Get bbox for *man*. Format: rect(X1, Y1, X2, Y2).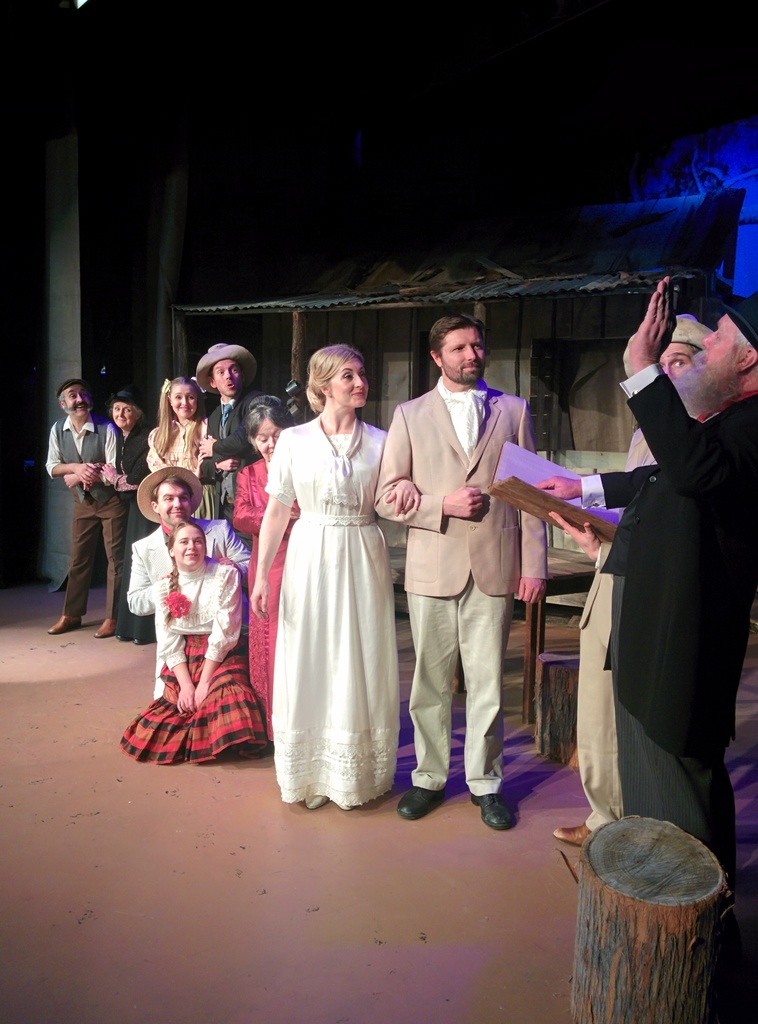
rect(197, 338, 261, 543).
